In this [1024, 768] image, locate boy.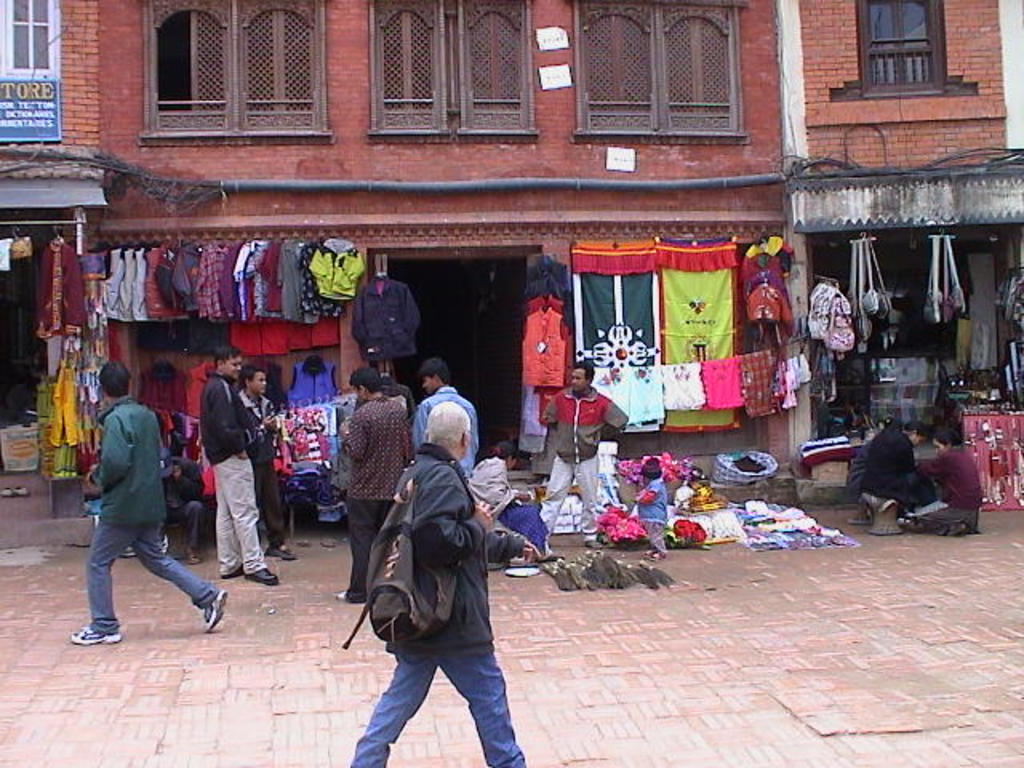
Bounding box: bbox=(638, 458, 666, 562).
